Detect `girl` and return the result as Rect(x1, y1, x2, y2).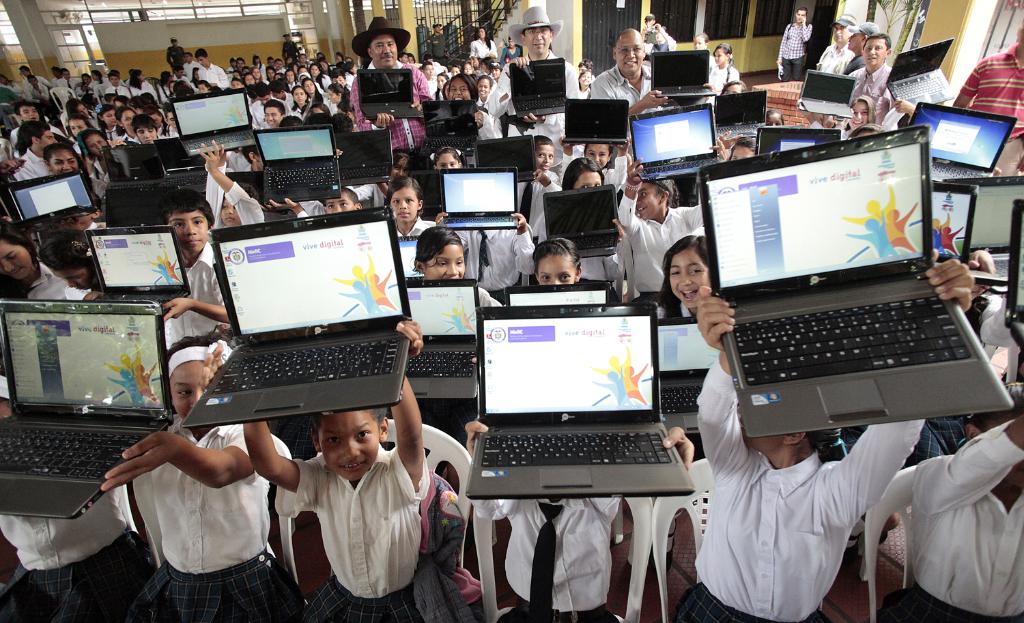
Rect(703, 39, 739, 96).
